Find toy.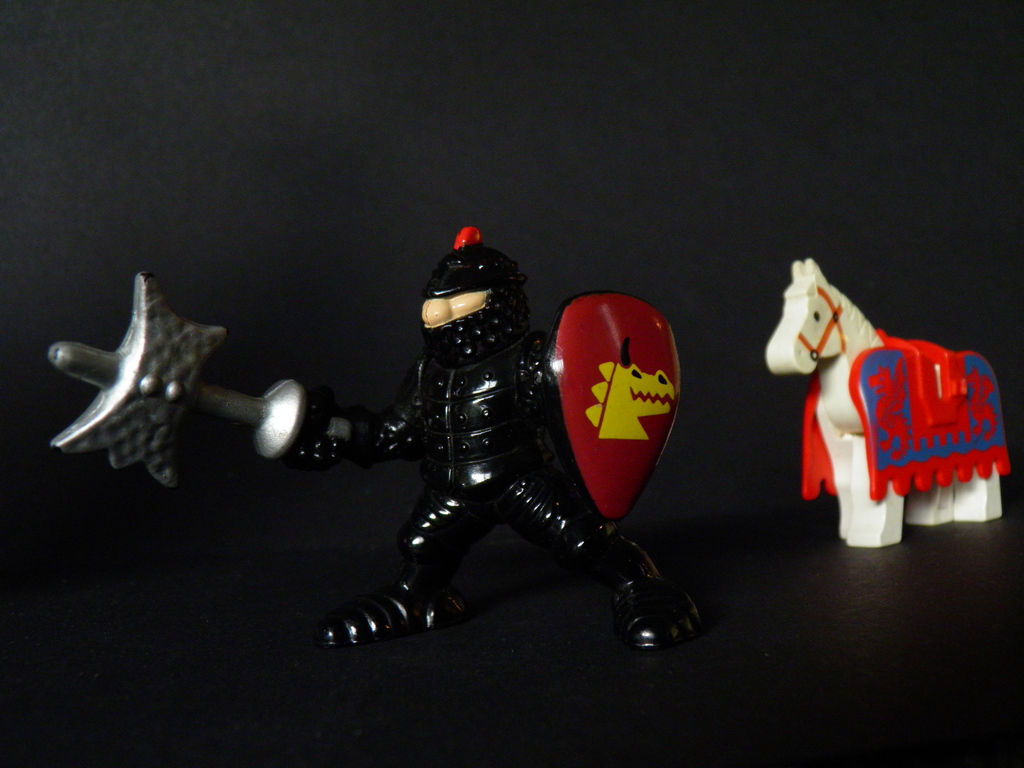
box(44, 225, 710, 655).
